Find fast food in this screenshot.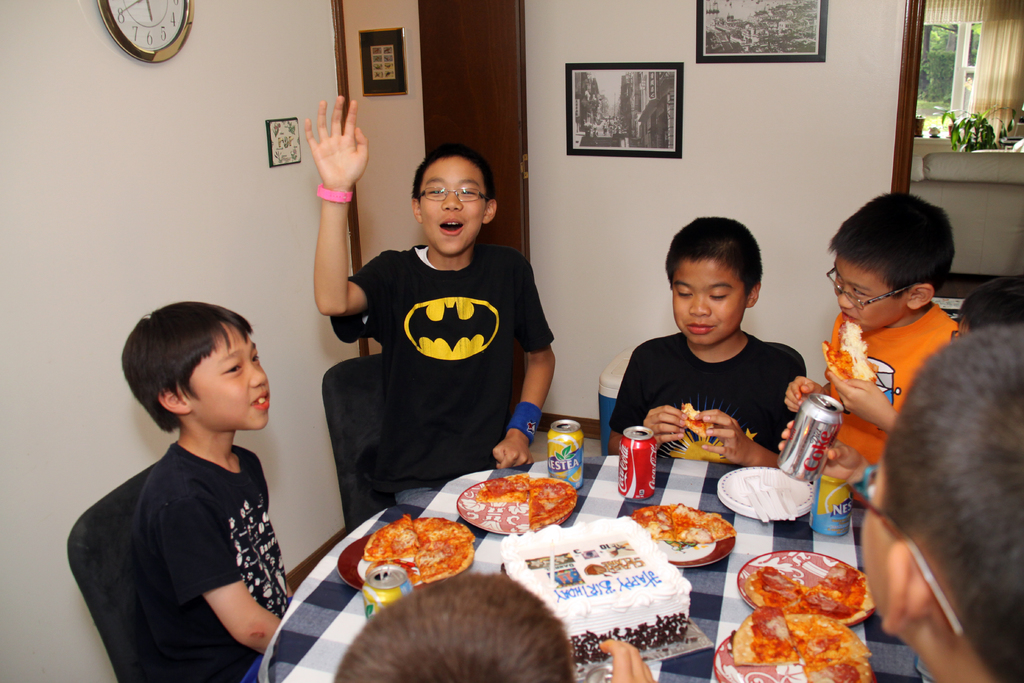
The bounding box for fast food is <bbox>824, 314, 879, 389</bbox>.
